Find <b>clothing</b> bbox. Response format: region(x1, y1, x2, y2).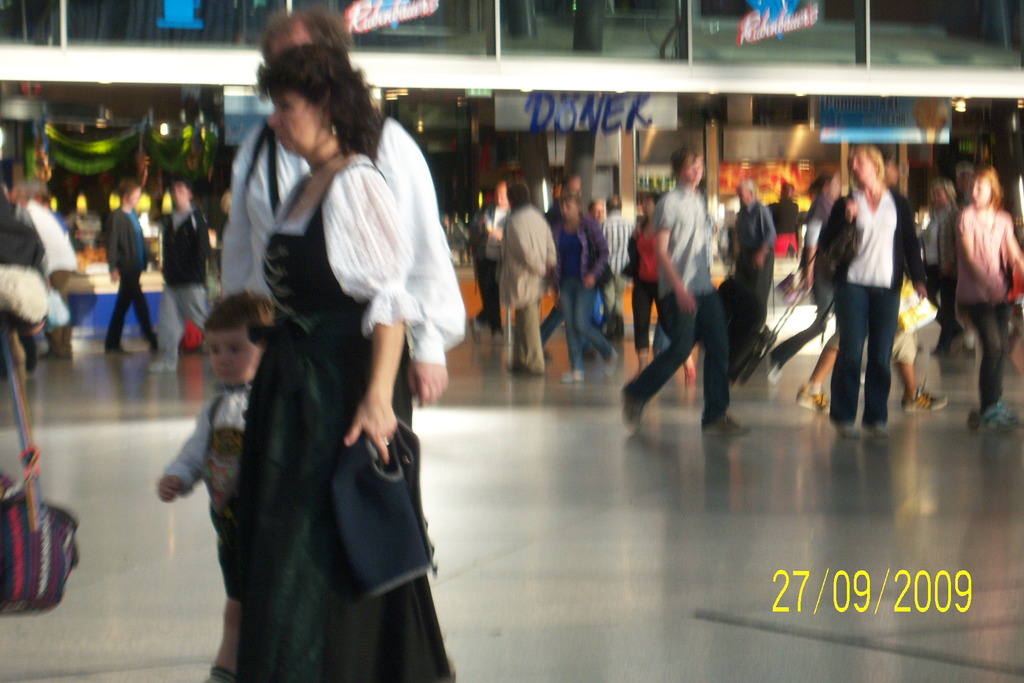
region(100, 199, 153, 352).
